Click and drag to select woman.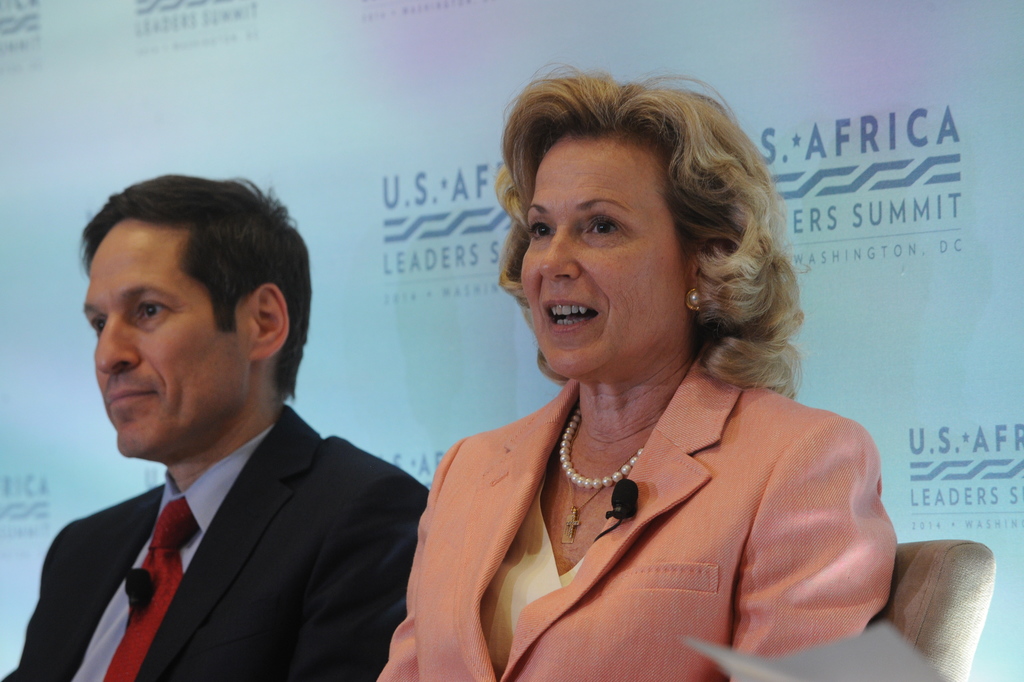
Selection: x1=375 y1=76 x2=888 y2=679.
